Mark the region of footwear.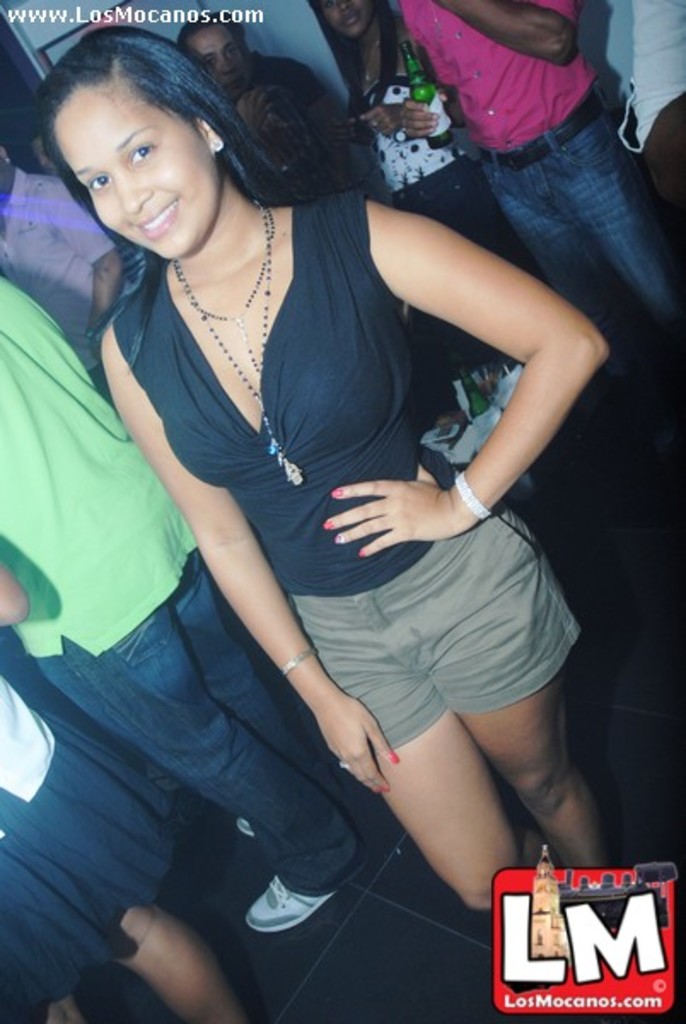
Region: x1=242, y1=869, x2=336, y2=942.
